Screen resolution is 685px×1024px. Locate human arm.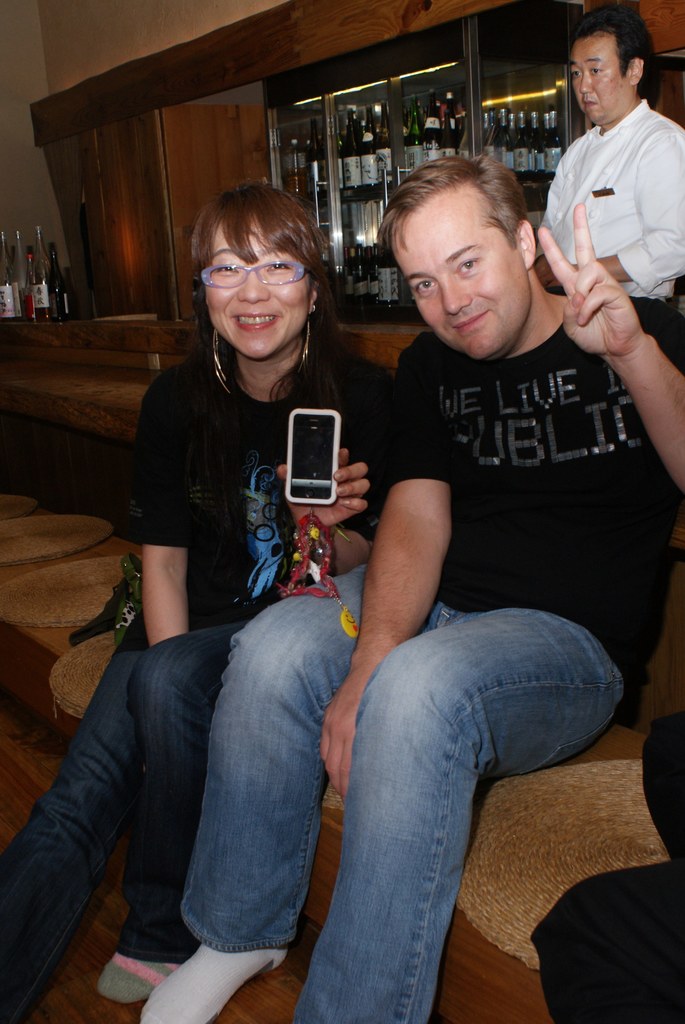
<box>276,356,423,573</box>.
